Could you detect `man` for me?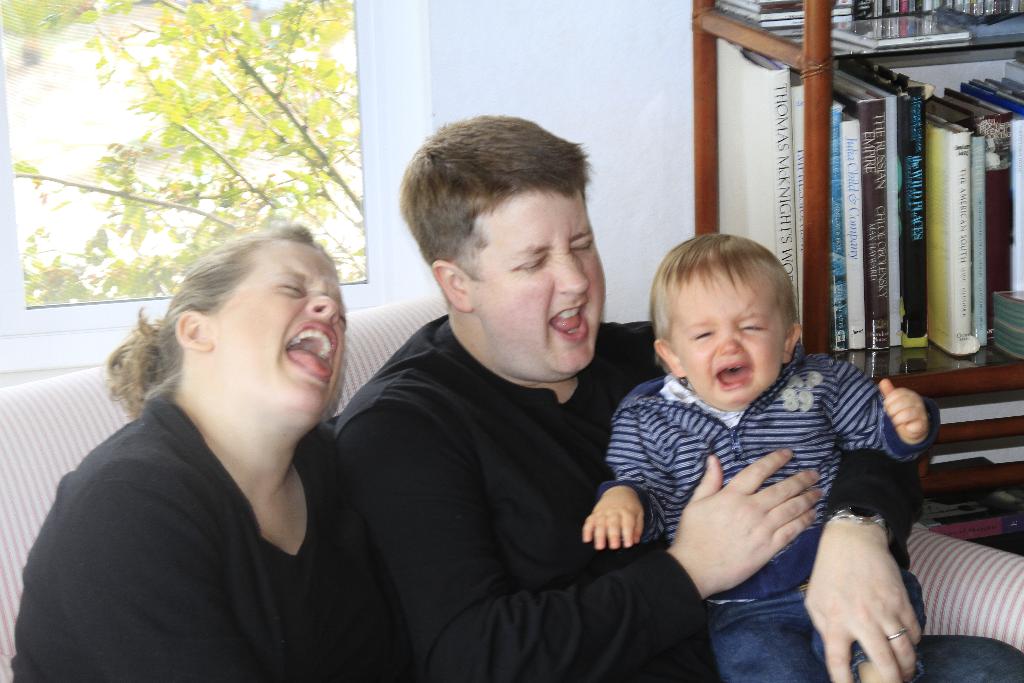
Detection result: BBox(301, 116, 925, 682).
